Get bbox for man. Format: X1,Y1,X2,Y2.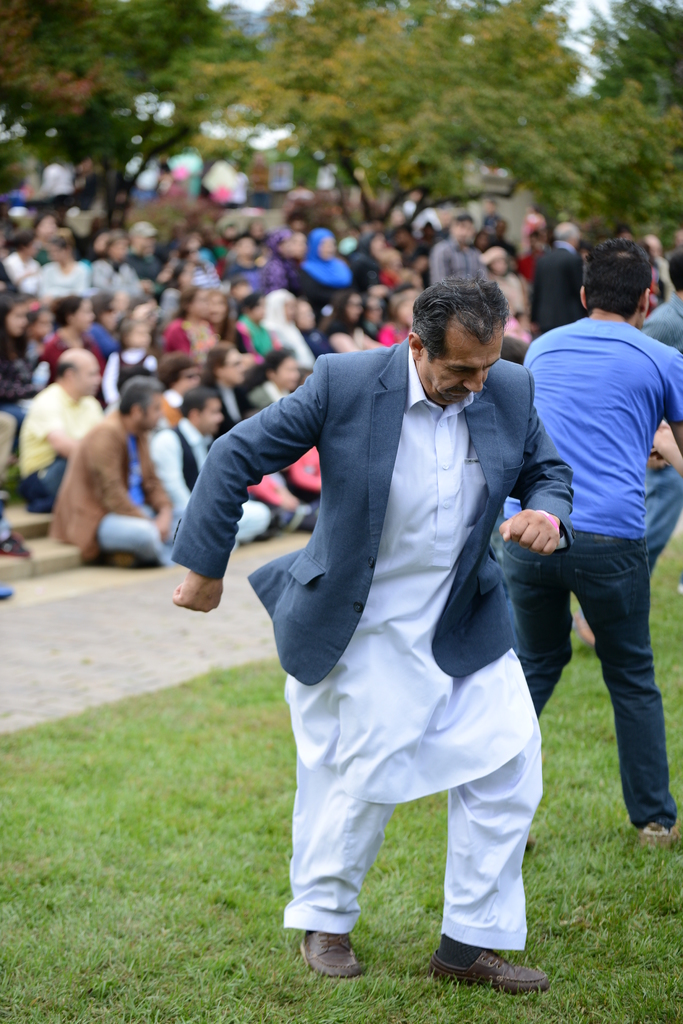
426,207,479,280.
